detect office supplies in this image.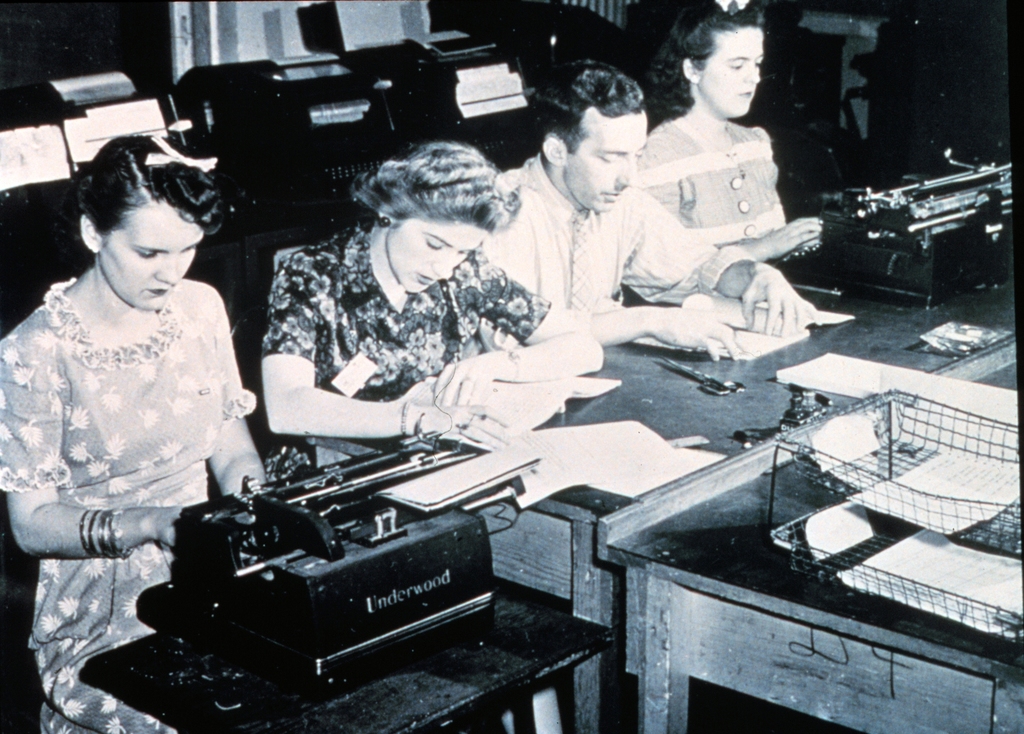
Detection: locate(768, 392, 1023, 646).
